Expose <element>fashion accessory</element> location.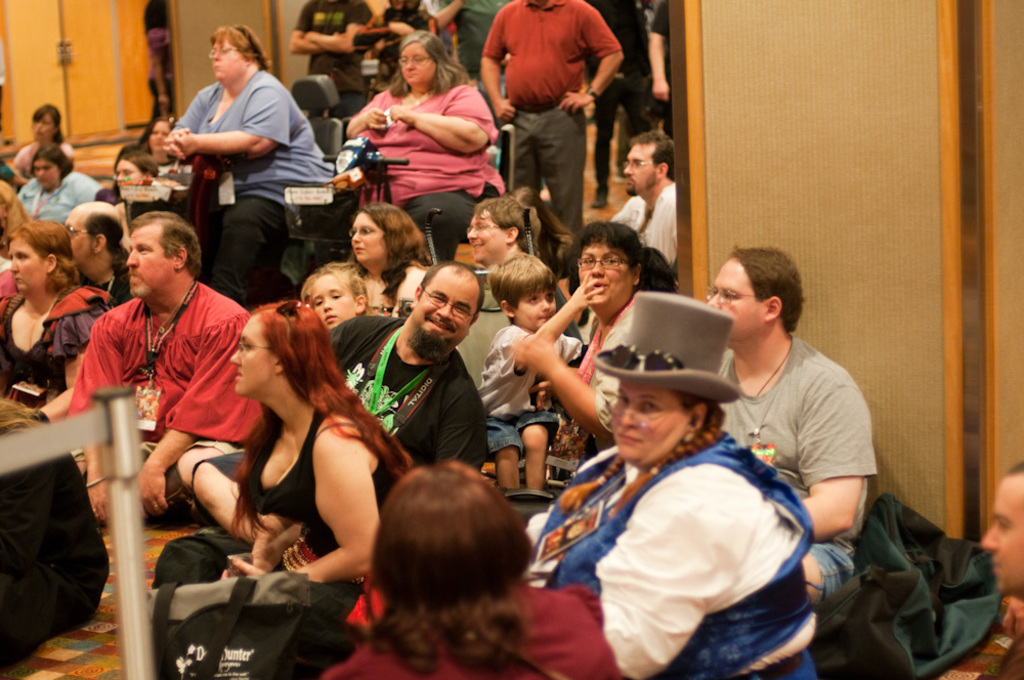
Exposed at BBox(105, 273, 115, 292).
